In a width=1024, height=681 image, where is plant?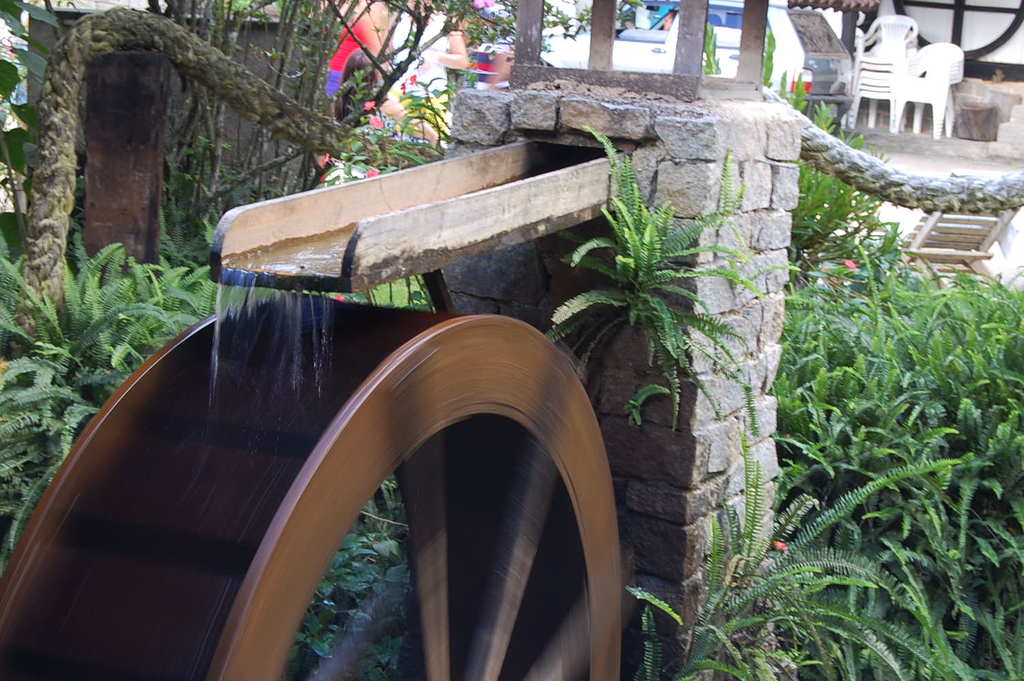
(x1=546, y1=123, x2=805, y2=441).
